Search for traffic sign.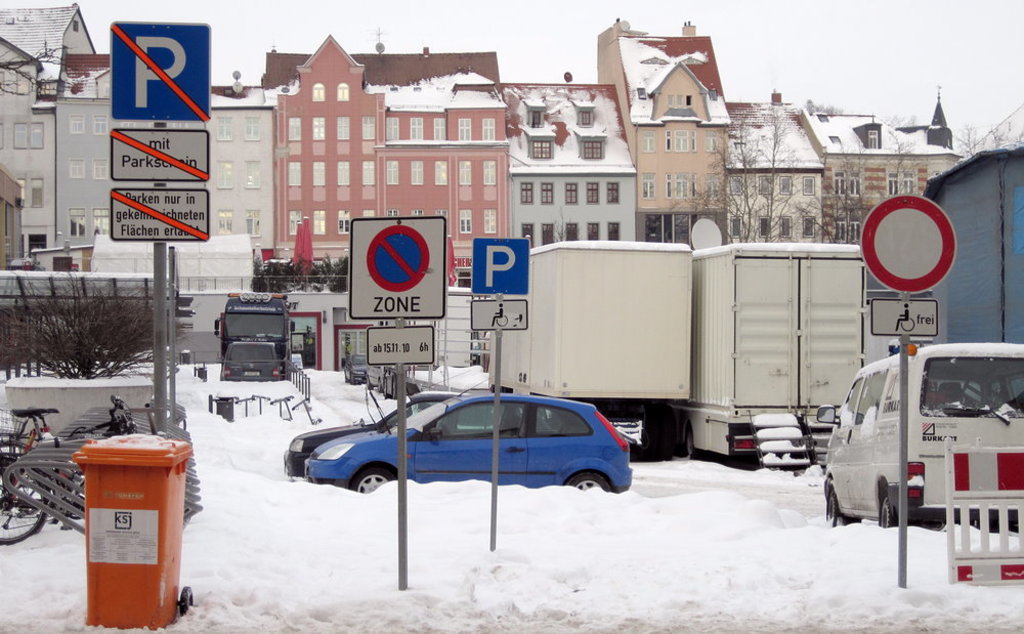
Found at <box>346,213,446,319</box>.
